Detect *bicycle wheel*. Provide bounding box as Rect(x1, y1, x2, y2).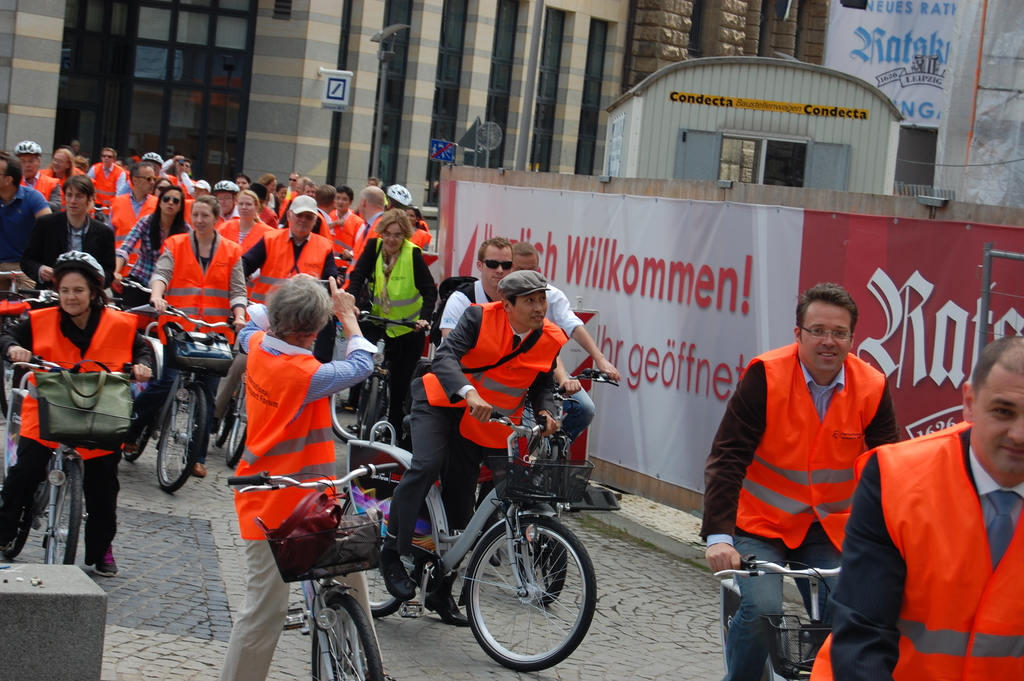
Rect(215, 398, 239, 453).
